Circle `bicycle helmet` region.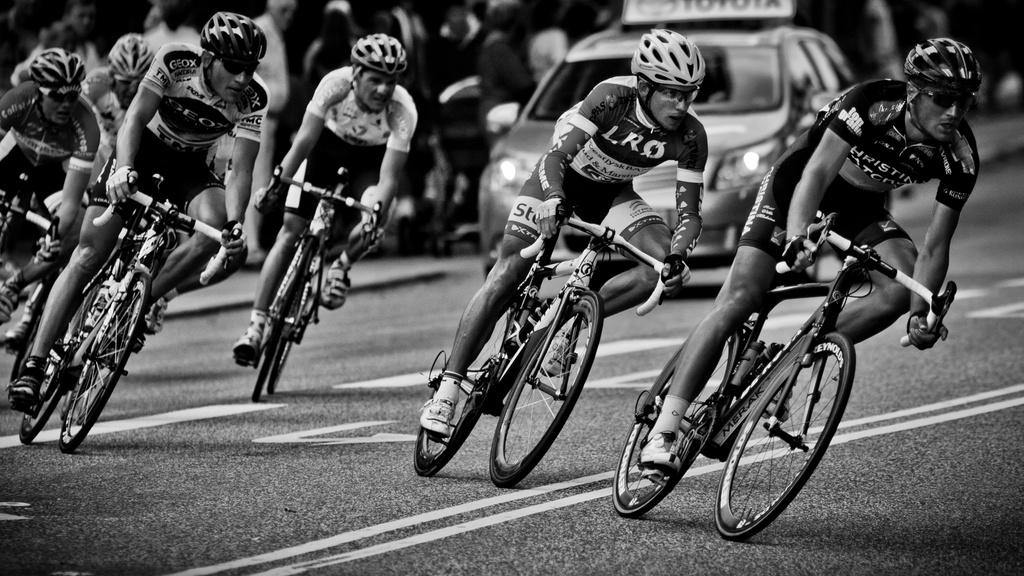
Region: [left=200, top=10, right=266, bottom=64].
